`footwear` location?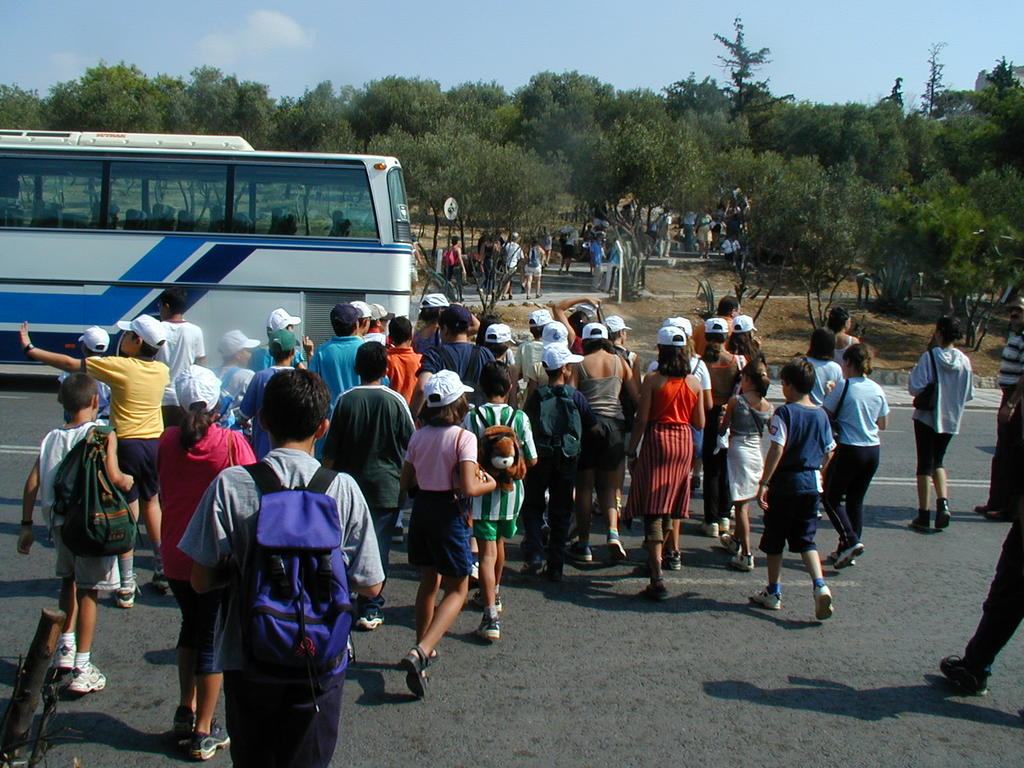
box=[170, 710, 194, 748]
